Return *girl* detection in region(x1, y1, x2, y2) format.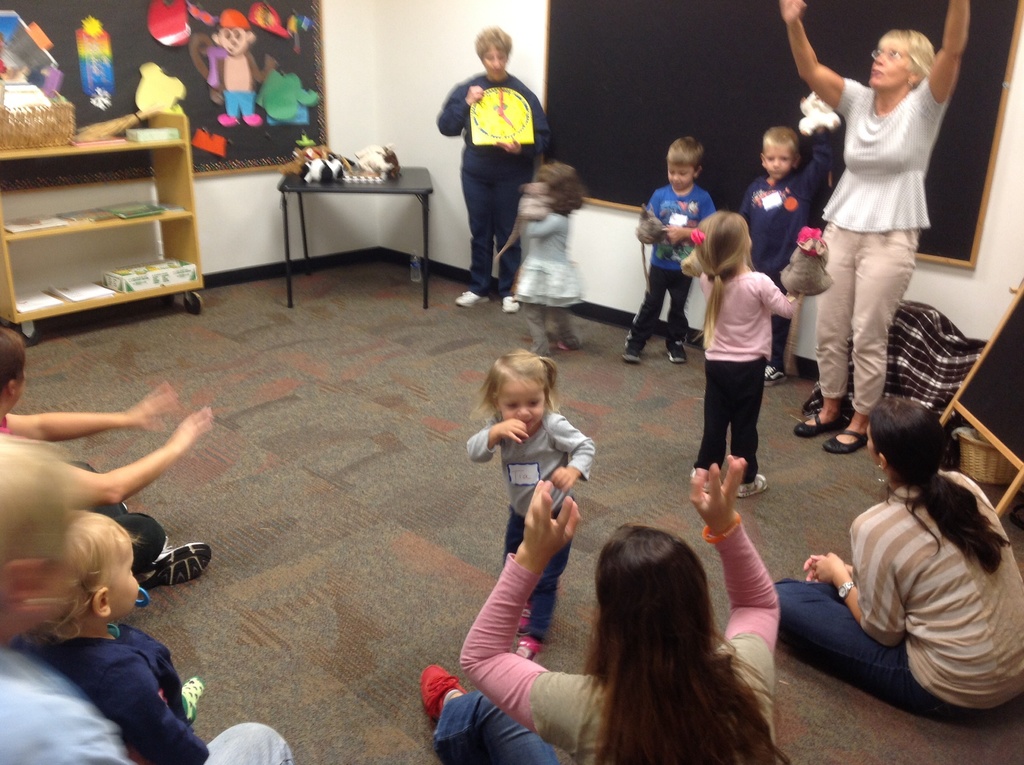
region(461, 344, 596, 660).
